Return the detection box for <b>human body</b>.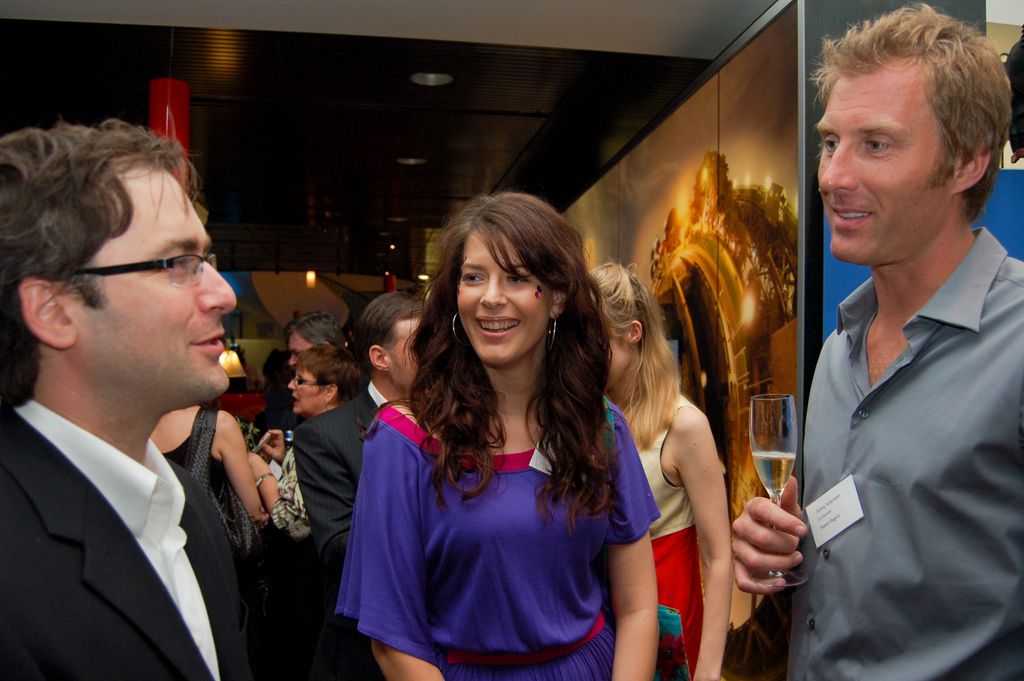
<bbox>631, 398, 733, 680</bbox>.
